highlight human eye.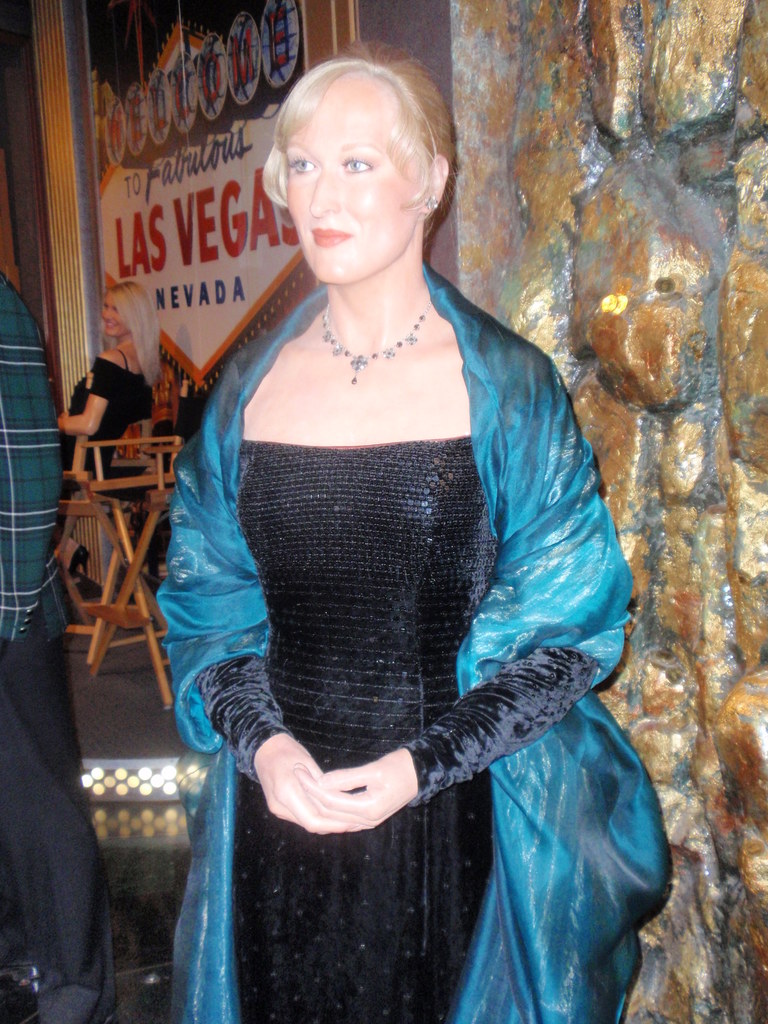
Highlighted region: <region>287, 152, 319, 175</region>.
